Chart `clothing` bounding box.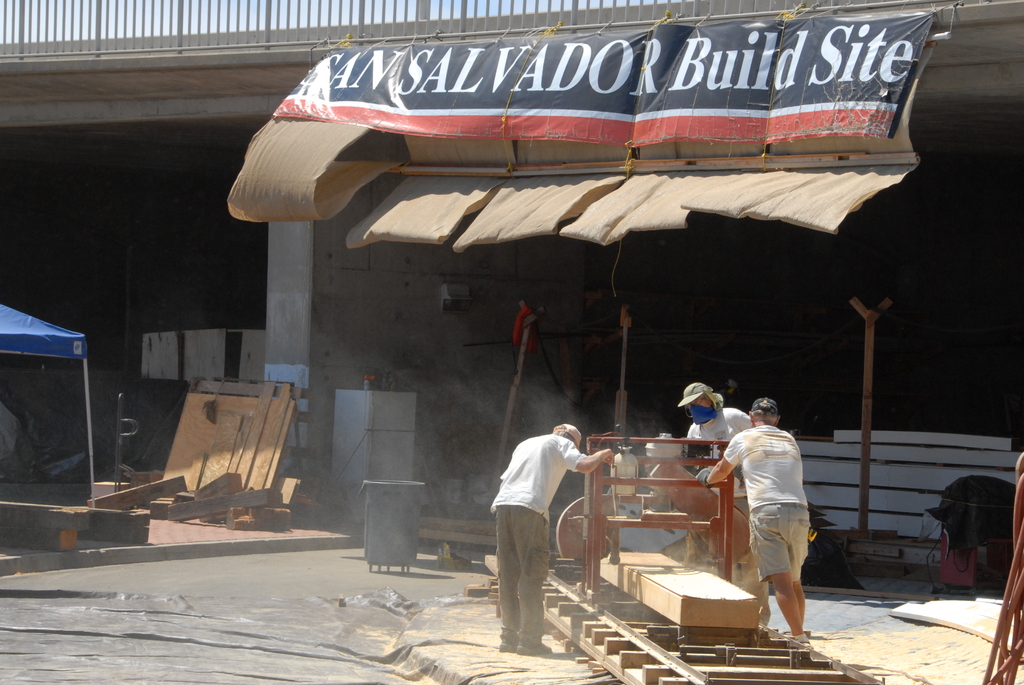
Charted: BBox(680, 406, 771, 607).
